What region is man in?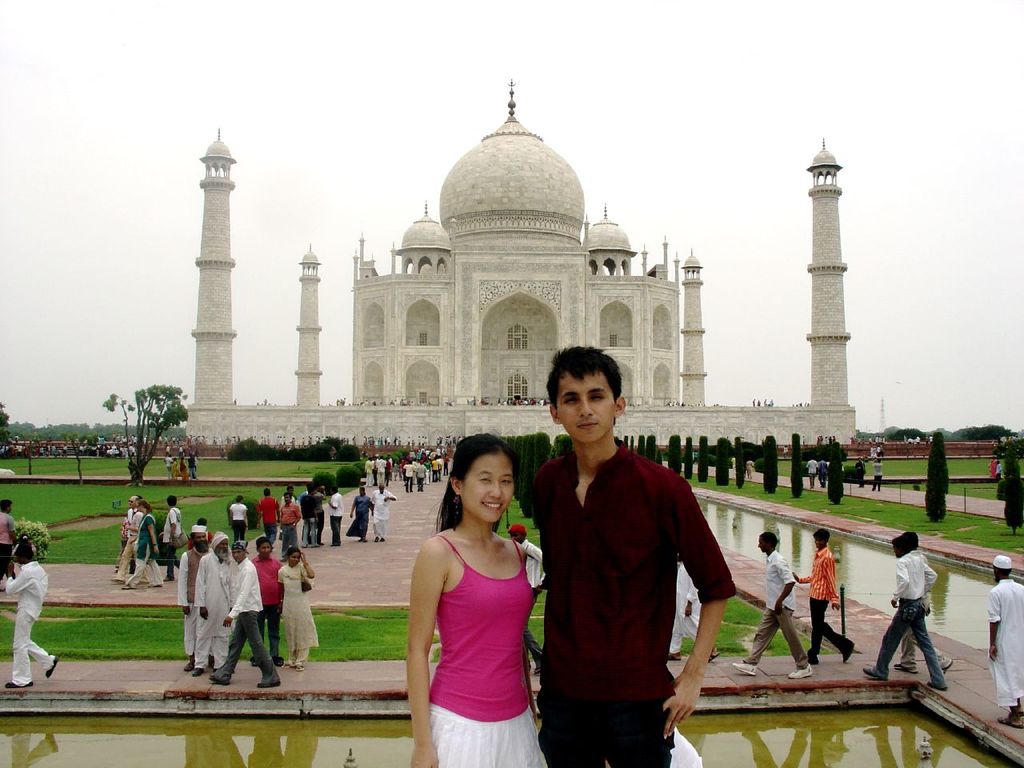
296/484/324/550.
